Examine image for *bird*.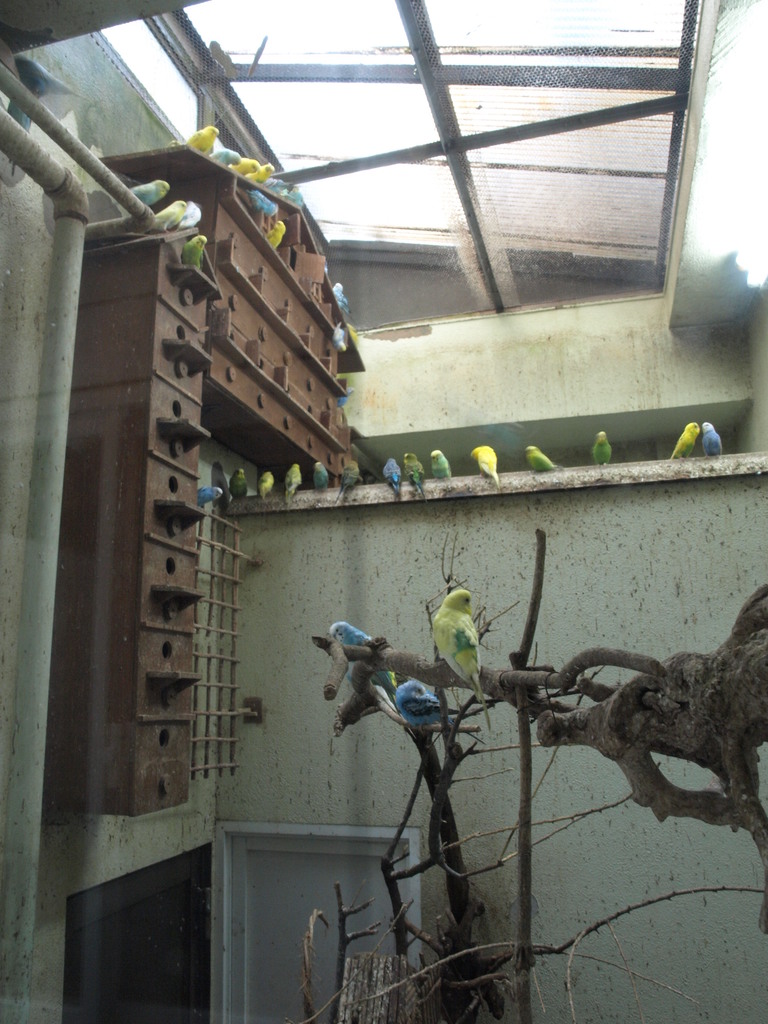
Examination result: (241,191,276,218).
